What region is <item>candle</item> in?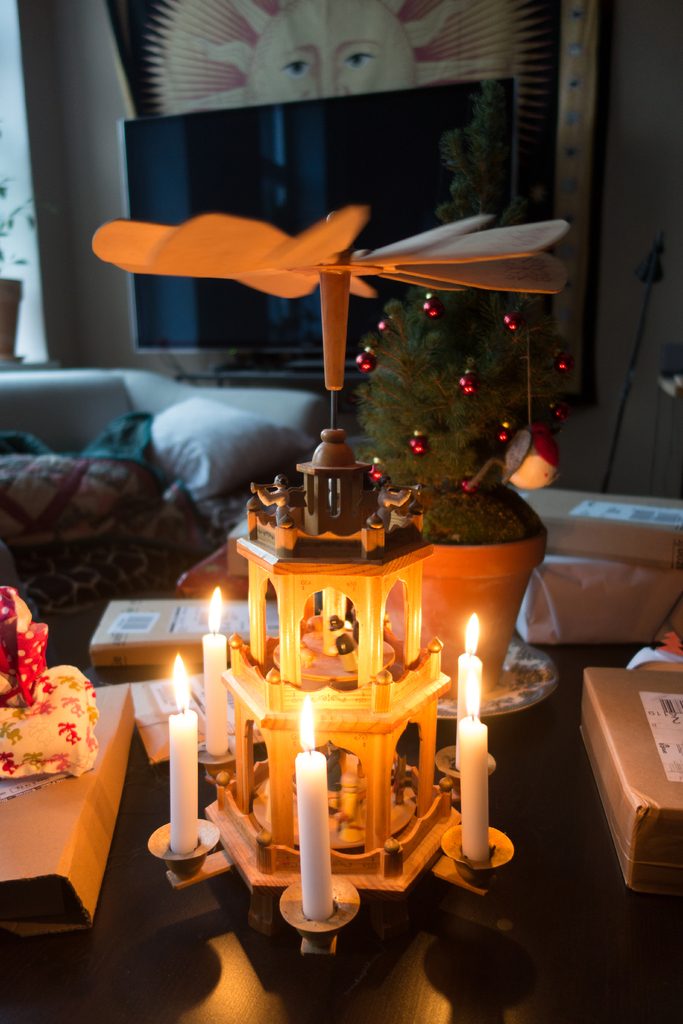
region(290, 705, 339, 923).
